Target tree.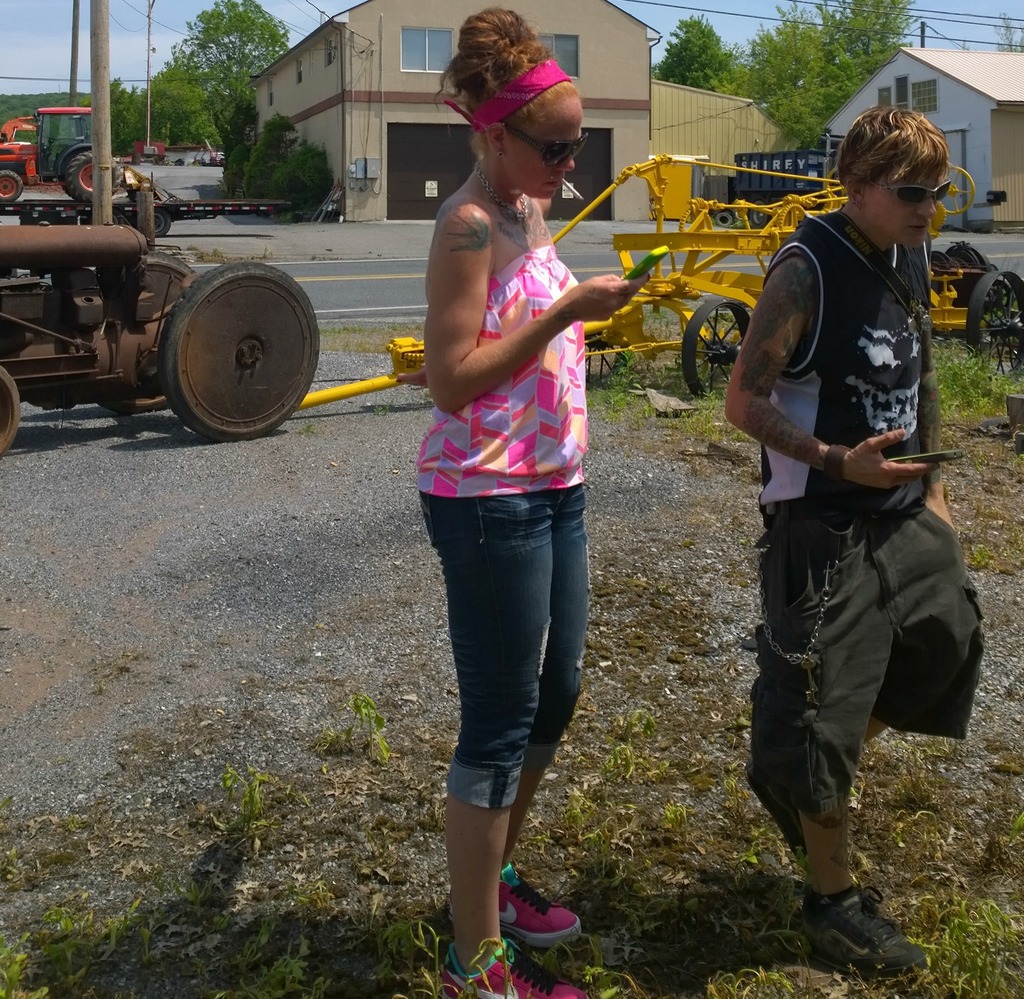
Target region: (819, 0, 921, 83).
